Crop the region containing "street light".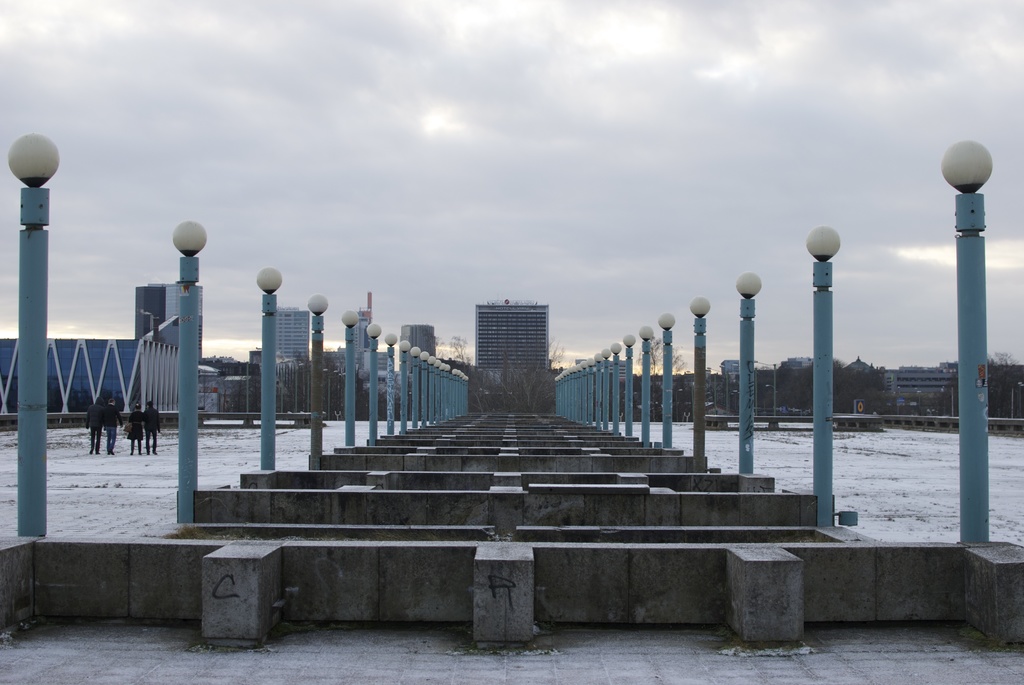
Crop region: 597:350:605:432.
